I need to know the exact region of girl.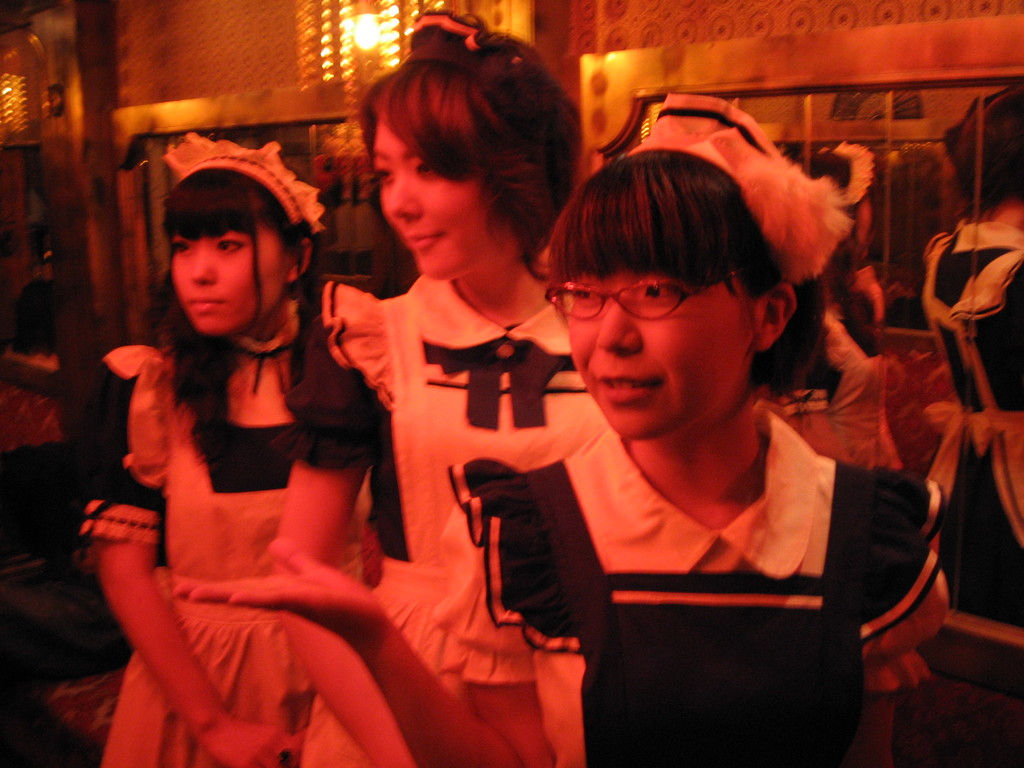
Region: region(173, 88, 955, 767).
